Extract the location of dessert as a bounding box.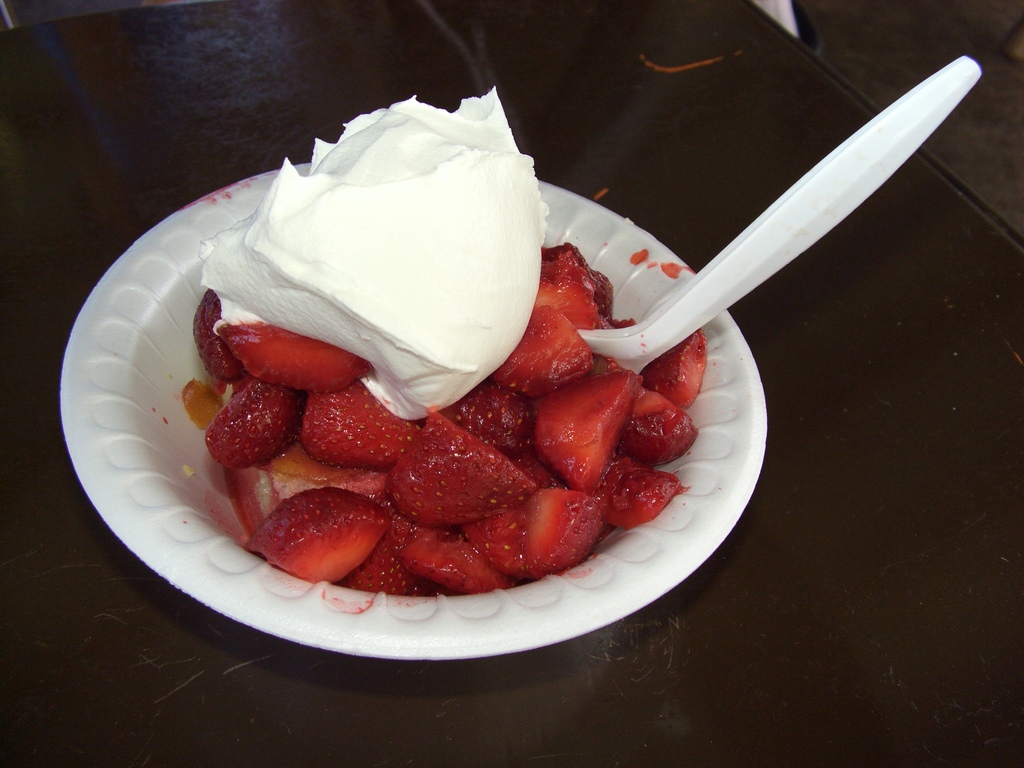
<box>182,84,708,595</box>.
